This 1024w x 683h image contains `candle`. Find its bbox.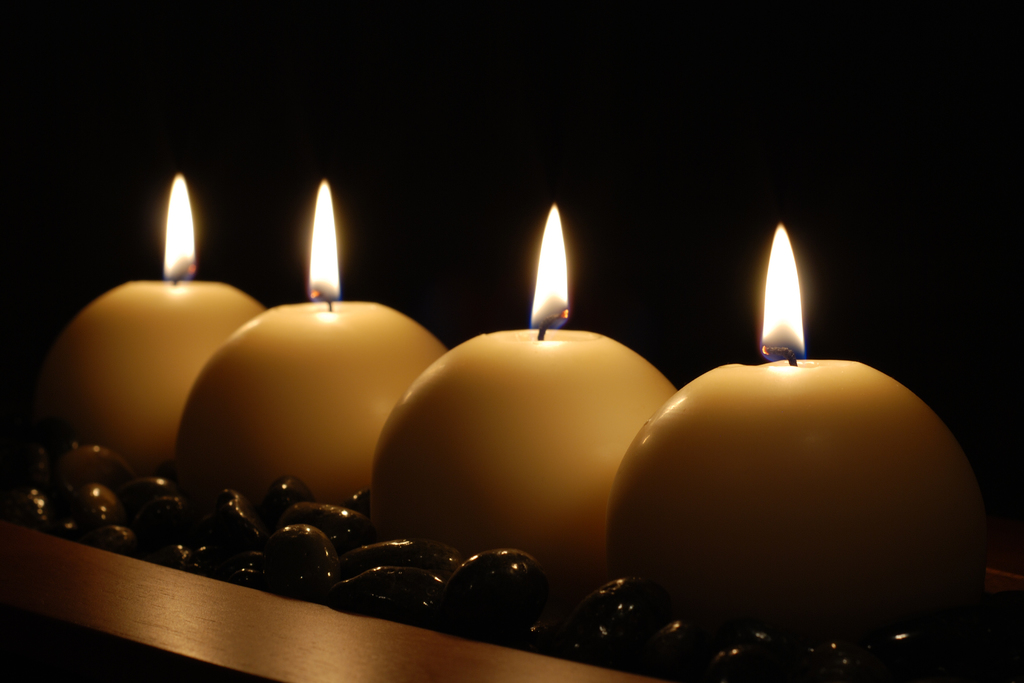
box(368, 202, 675, 595).
